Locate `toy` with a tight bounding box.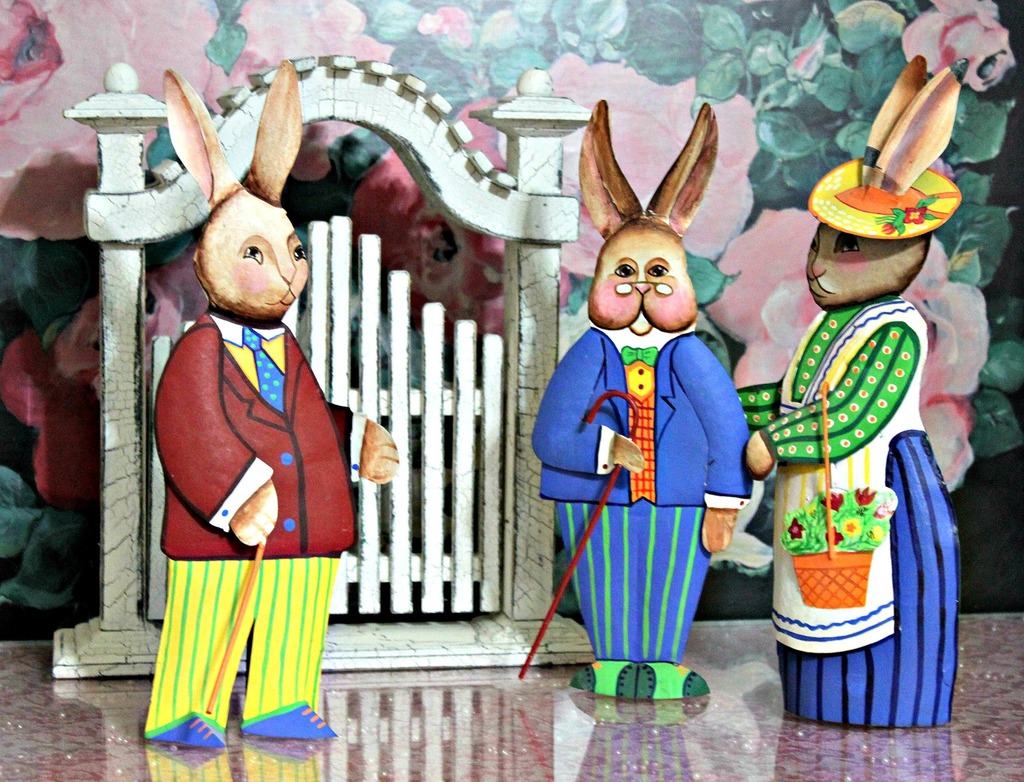
<box>726,57,967,729</box>.
